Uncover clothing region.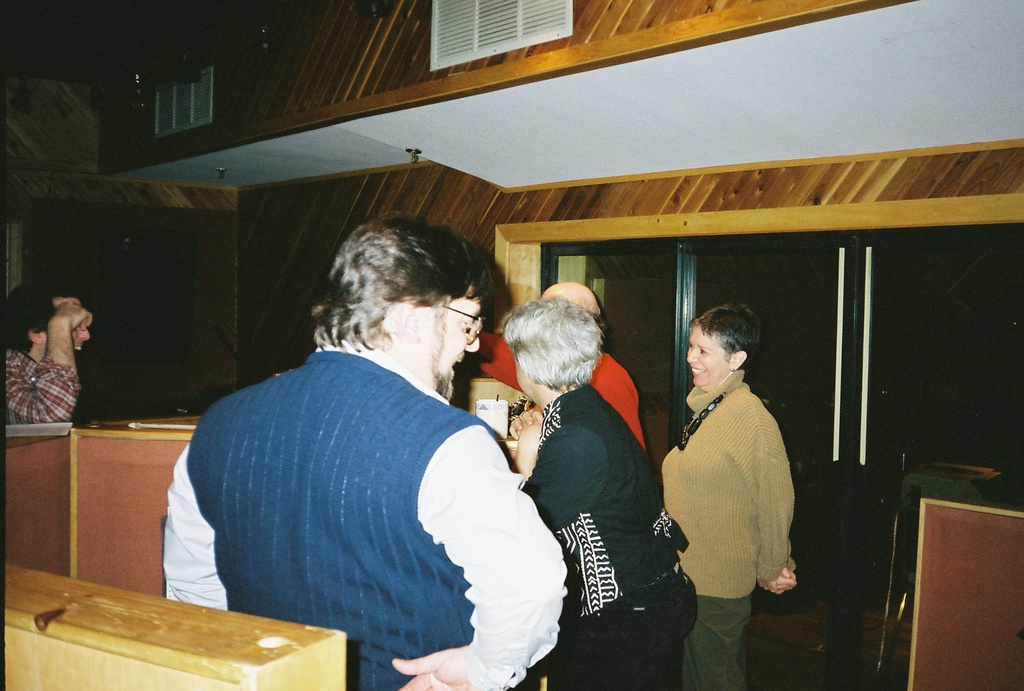
Uncovered: box=[5, 352, 83, 427].
